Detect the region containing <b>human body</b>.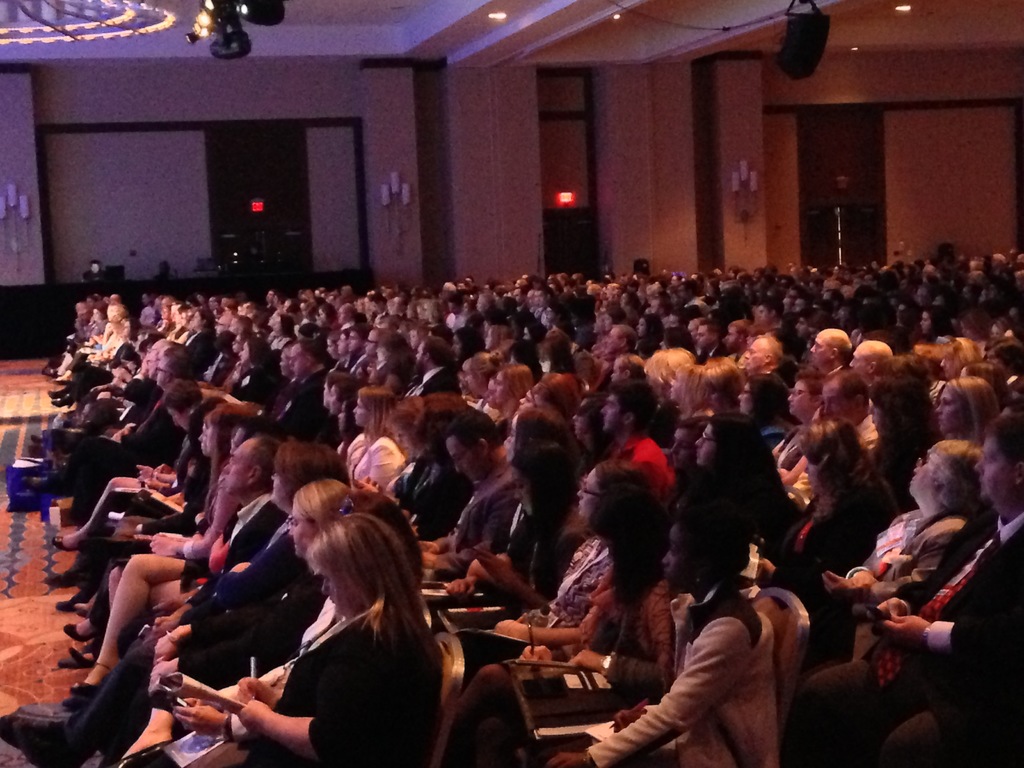
<bbox>473, 522, 778, 766</bbox>.
